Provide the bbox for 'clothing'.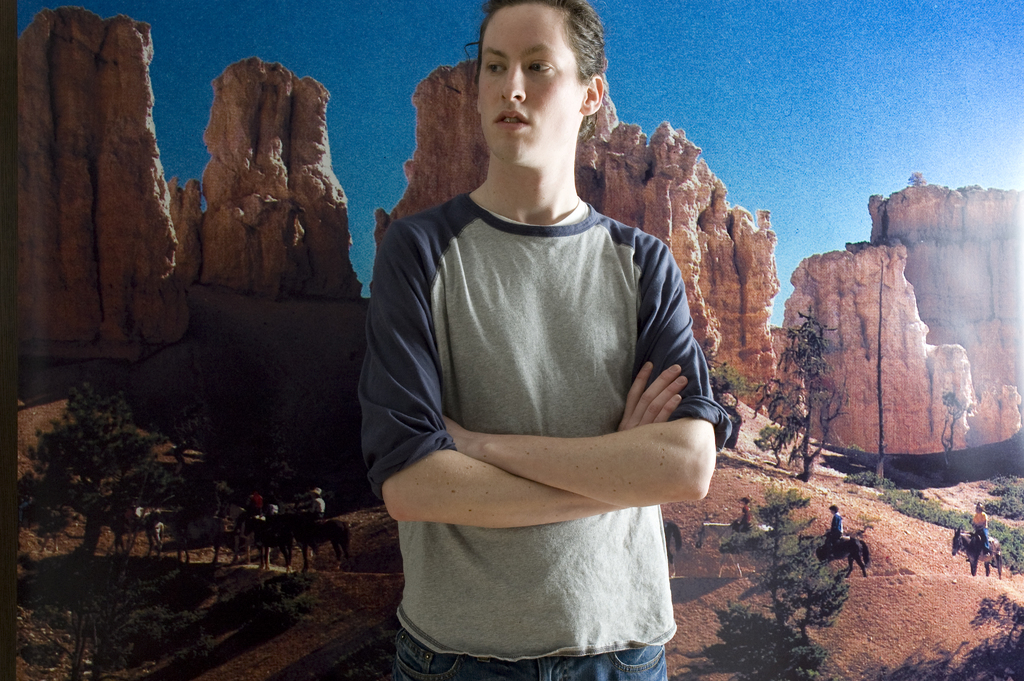
pyautogui.locateOnScreen(264, 497, 278, 518).
